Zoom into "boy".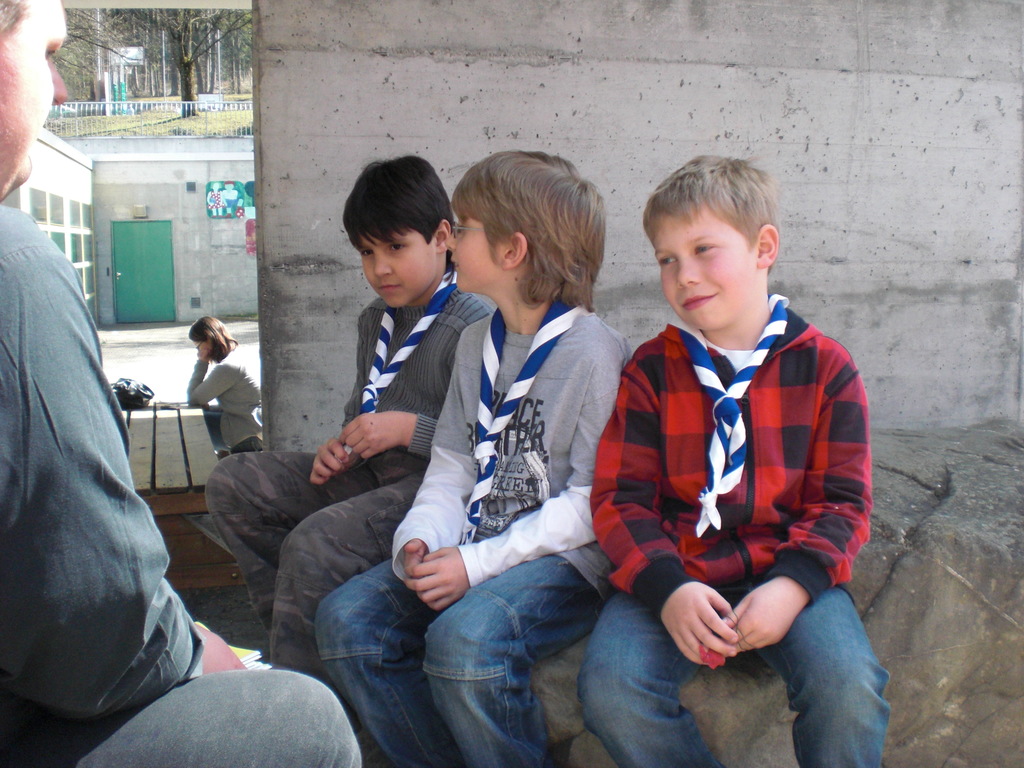
Zoom target: <bbox>204, 156, 493, 676</bbox>.
